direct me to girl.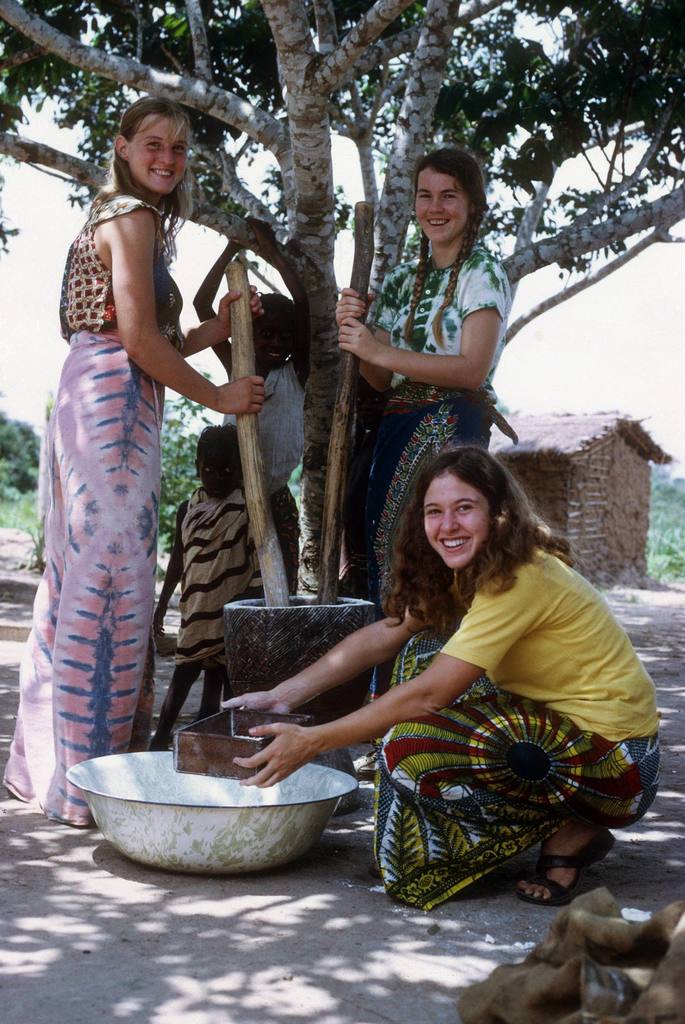
Direction: region(0, 92, 267, 826).
